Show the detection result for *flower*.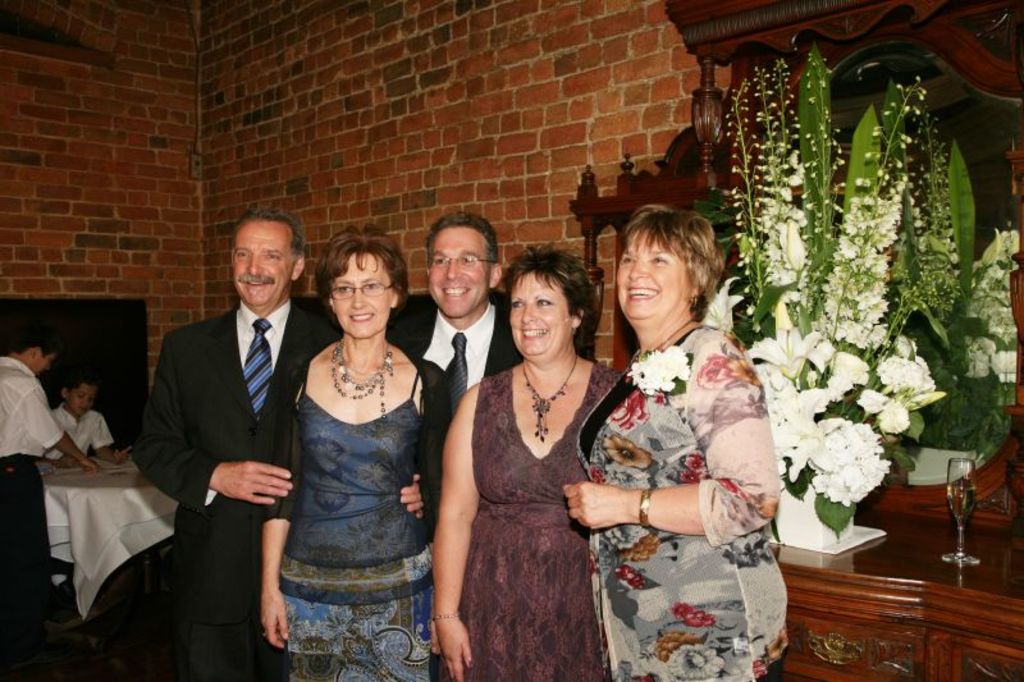
select_region(746, 326, 833, 380).
